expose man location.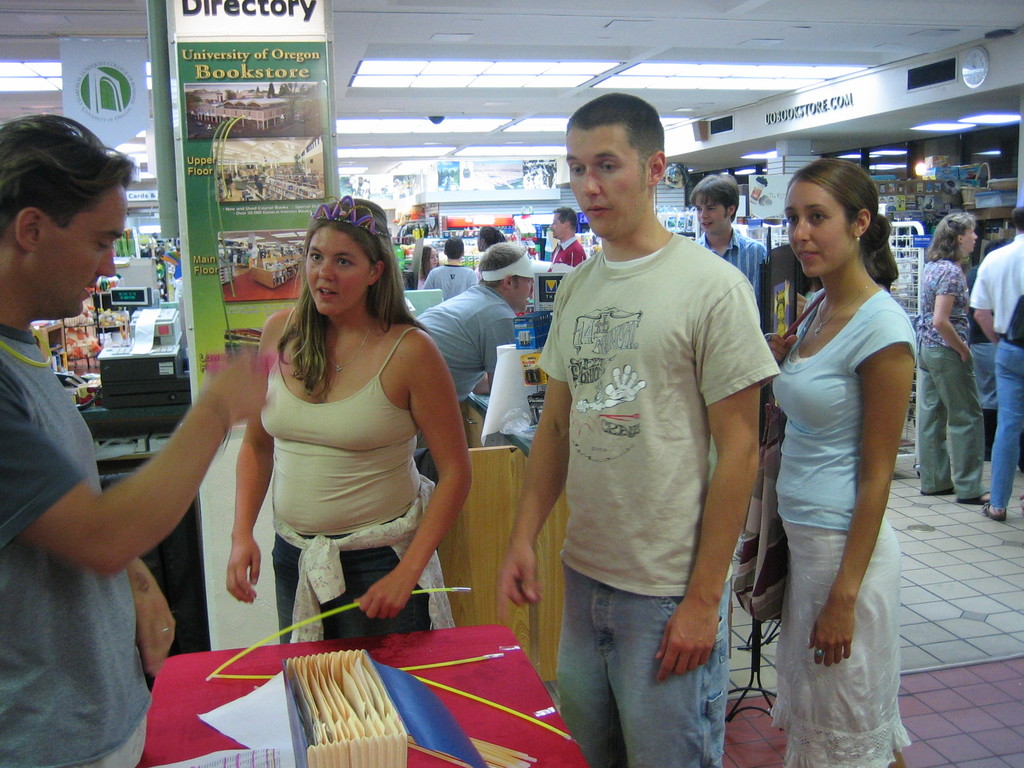
Exposed at x1=513, y1=104, x2=778, y2=767.
